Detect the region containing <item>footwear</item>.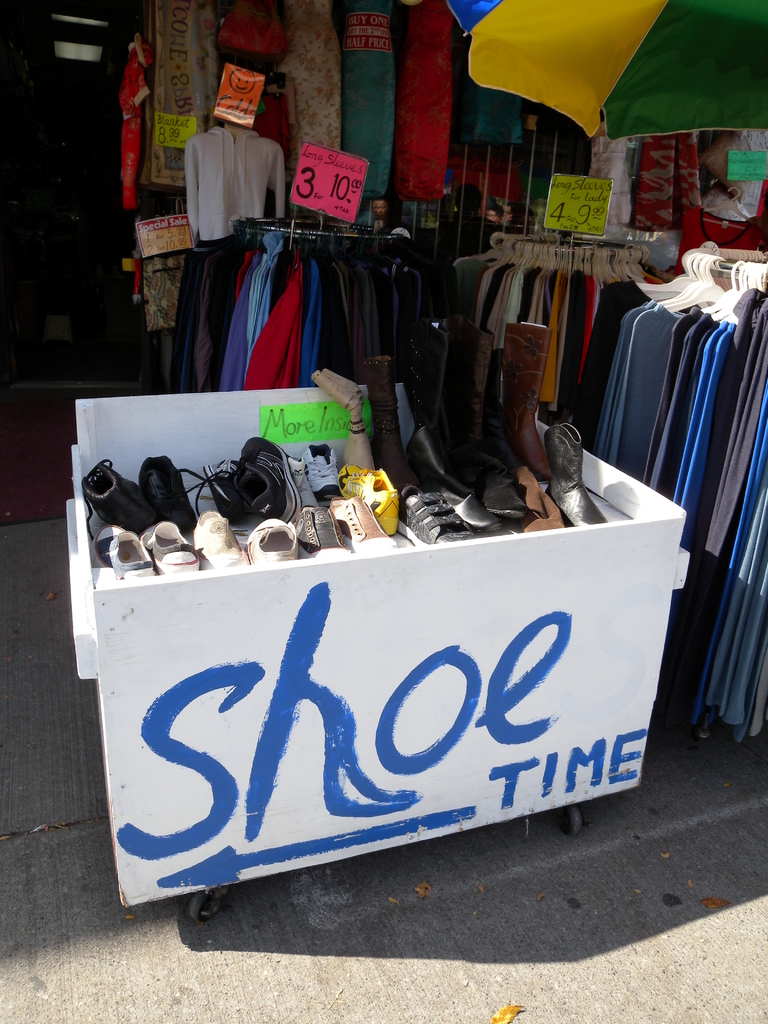
region(339, 465, 408, 539).
